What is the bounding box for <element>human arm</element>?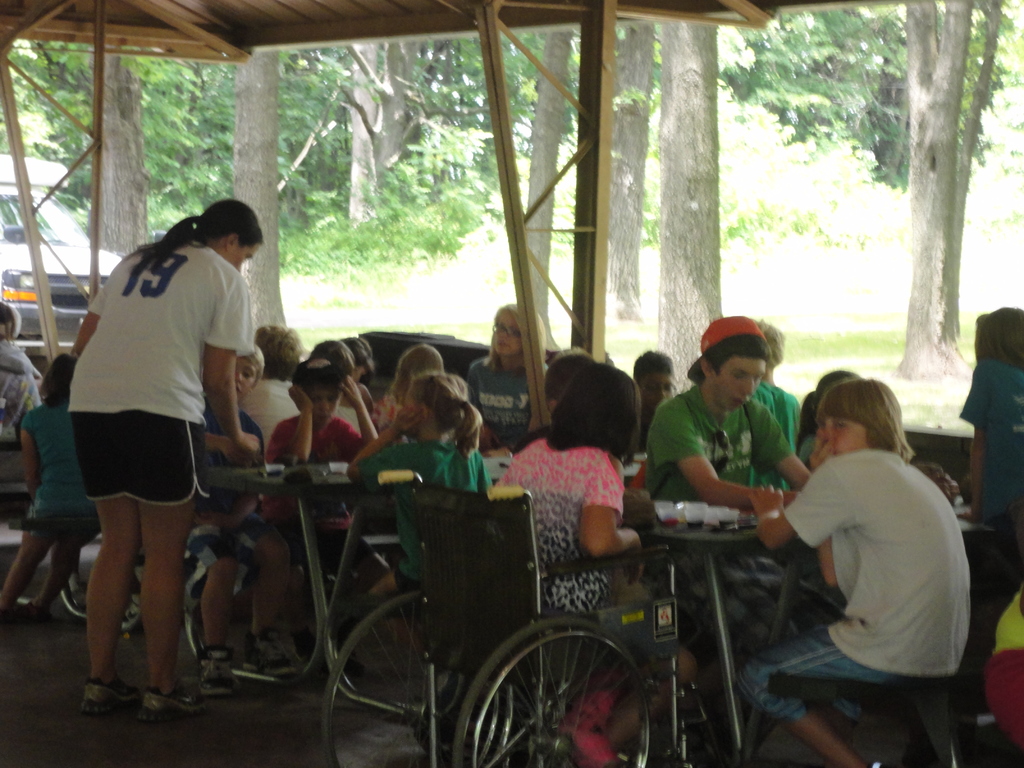
[345, 405, 408, 488].
